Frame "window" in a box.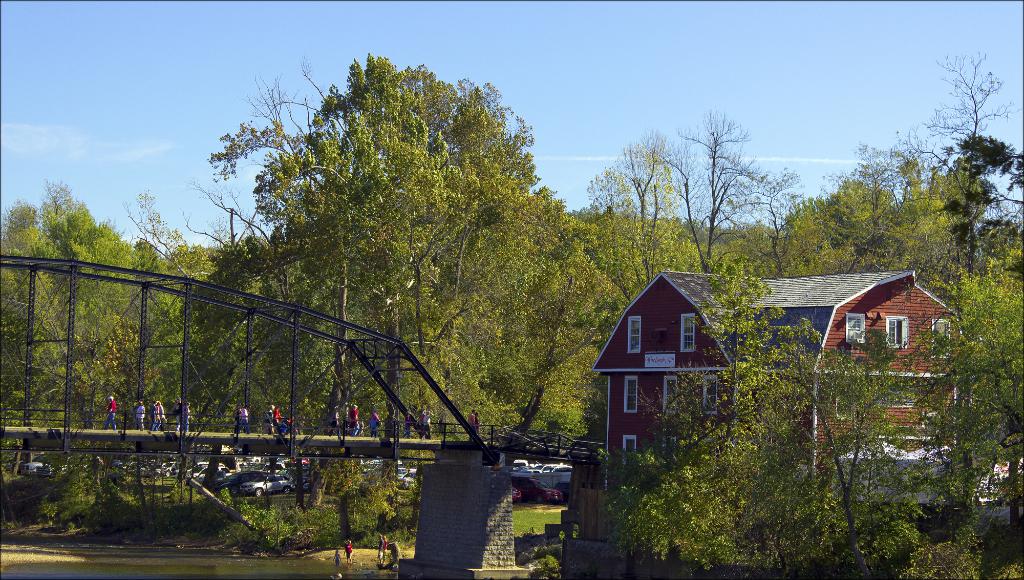
x1=929 y1=316 x2=951 y2=358.
